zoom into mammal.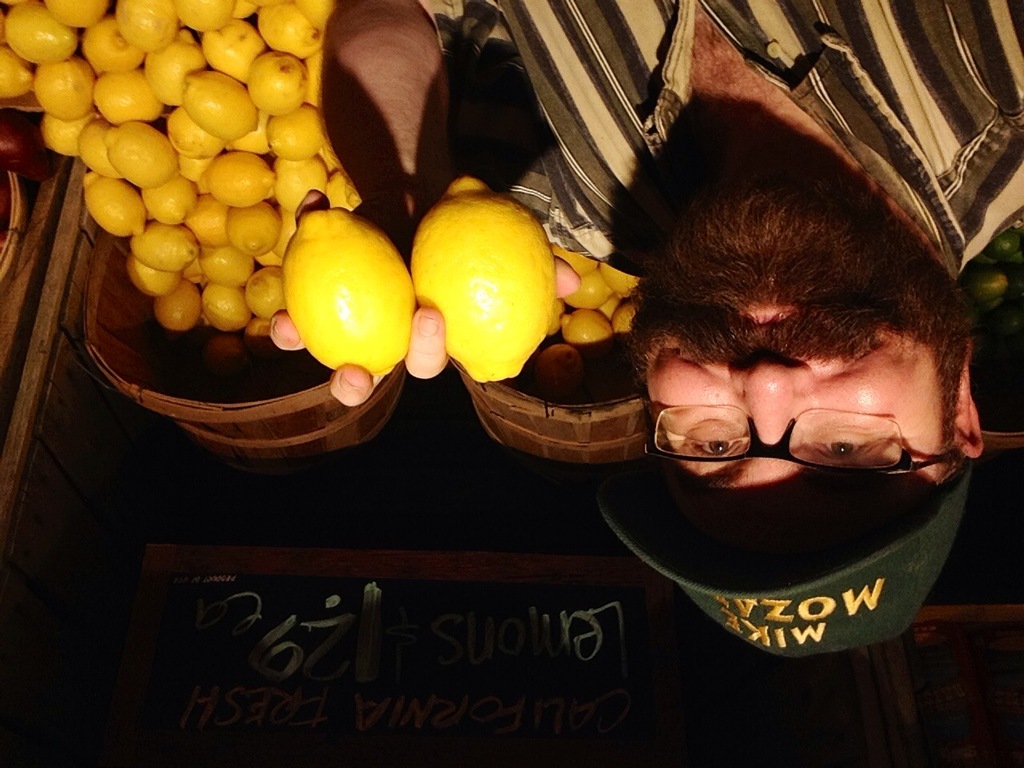
Zoom target: {"left": 256, "top": 0, "right": 1023, "bottom": 650}.
